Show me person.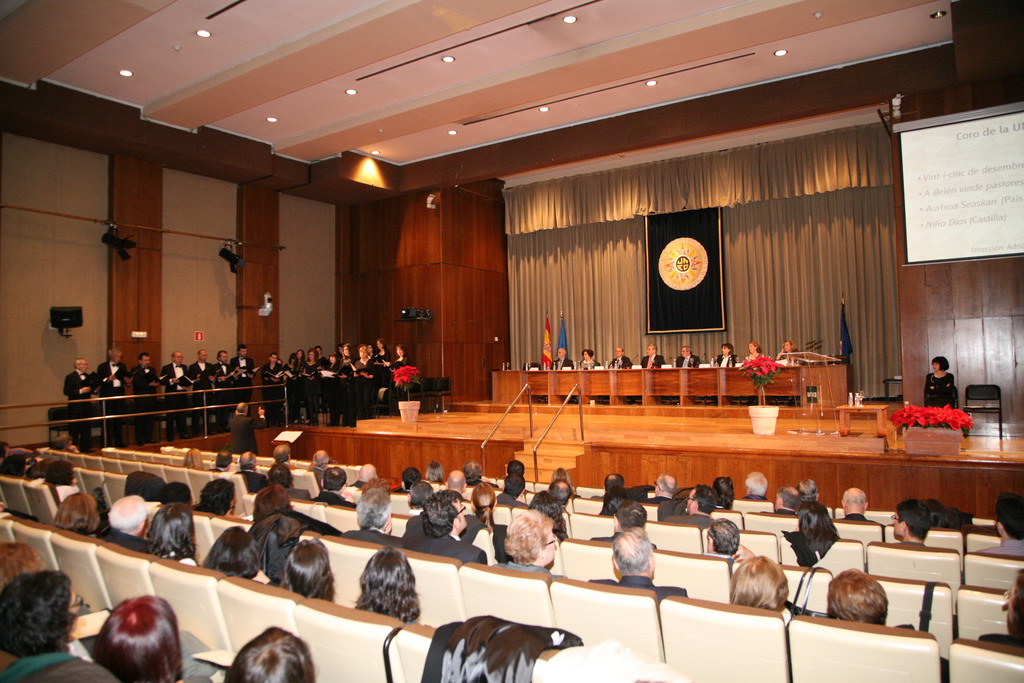
person is here: [605, 348, 632, 372].
